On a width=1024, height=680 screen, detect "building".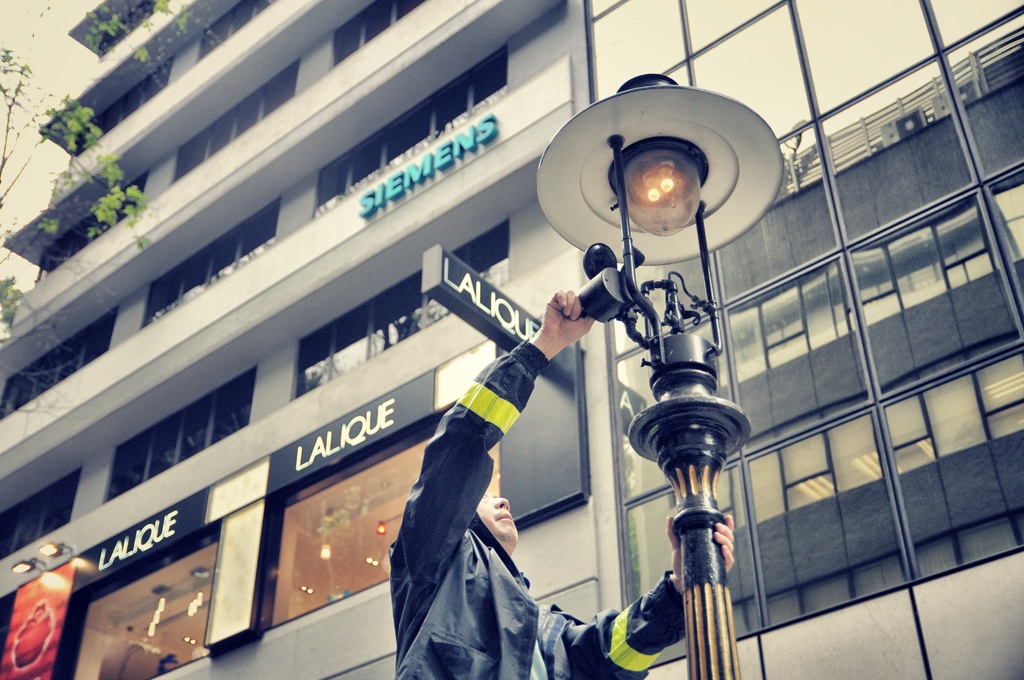
<bbox>0, 0, 1023, 679</bbox>.
